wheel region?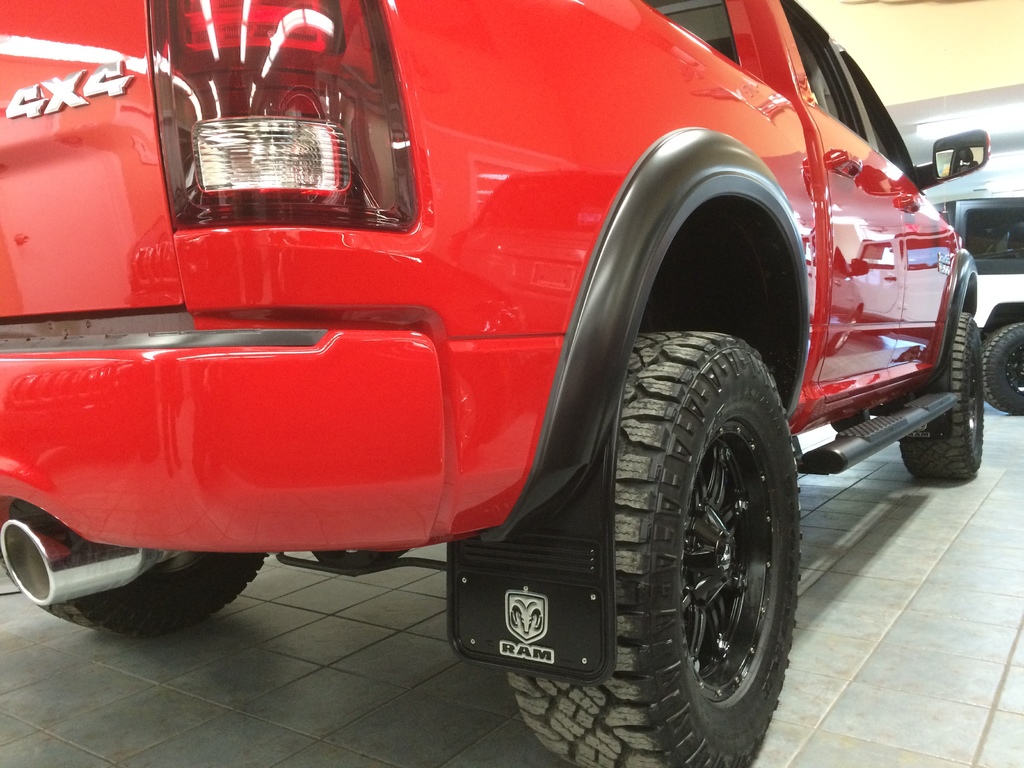
<box>0,500,273,641</box>
